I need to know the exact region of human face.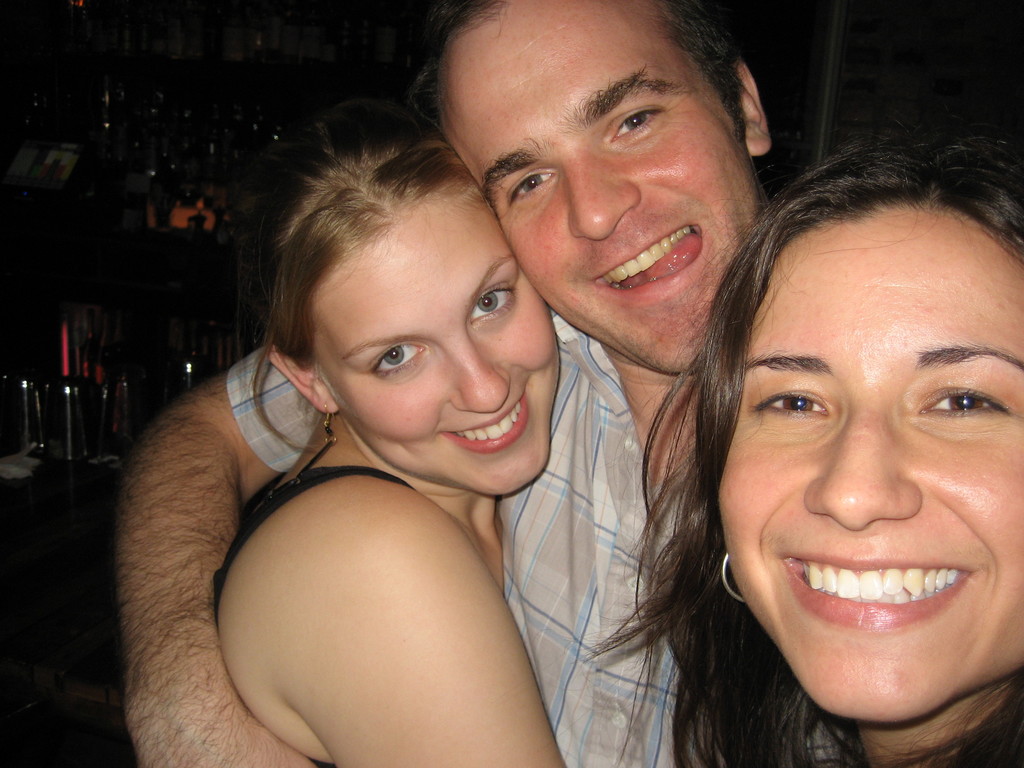
Region: bbox=(438, 0, 762, 375).
